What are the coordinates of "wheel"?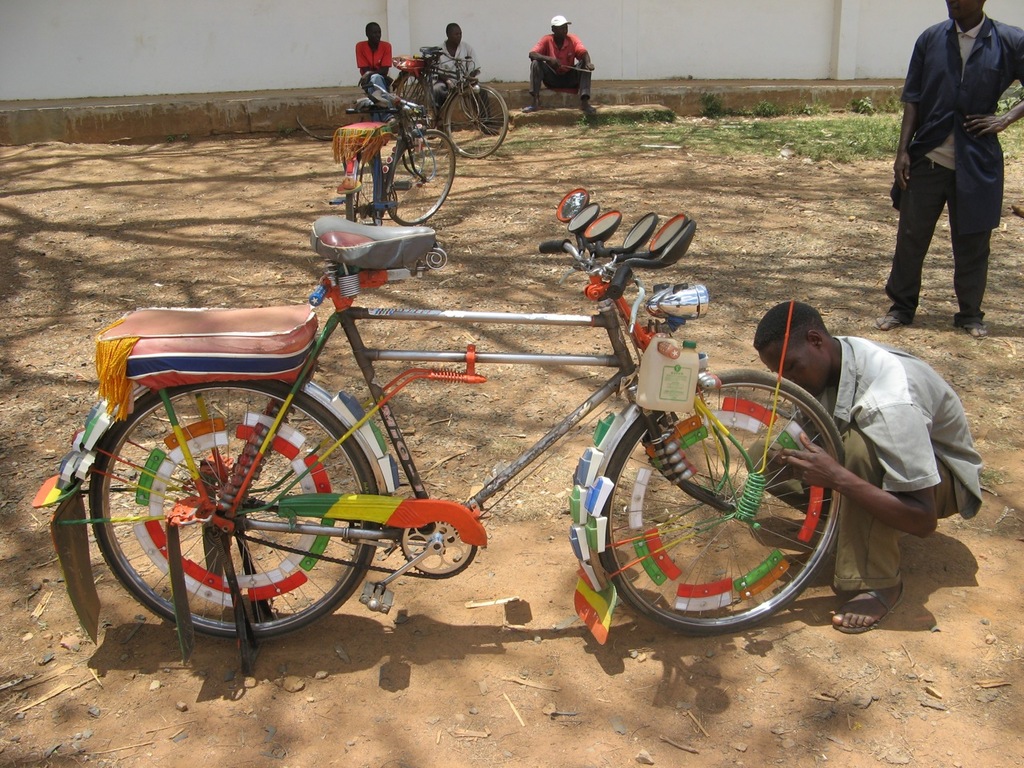
box=[89, 378, 378, 642].
